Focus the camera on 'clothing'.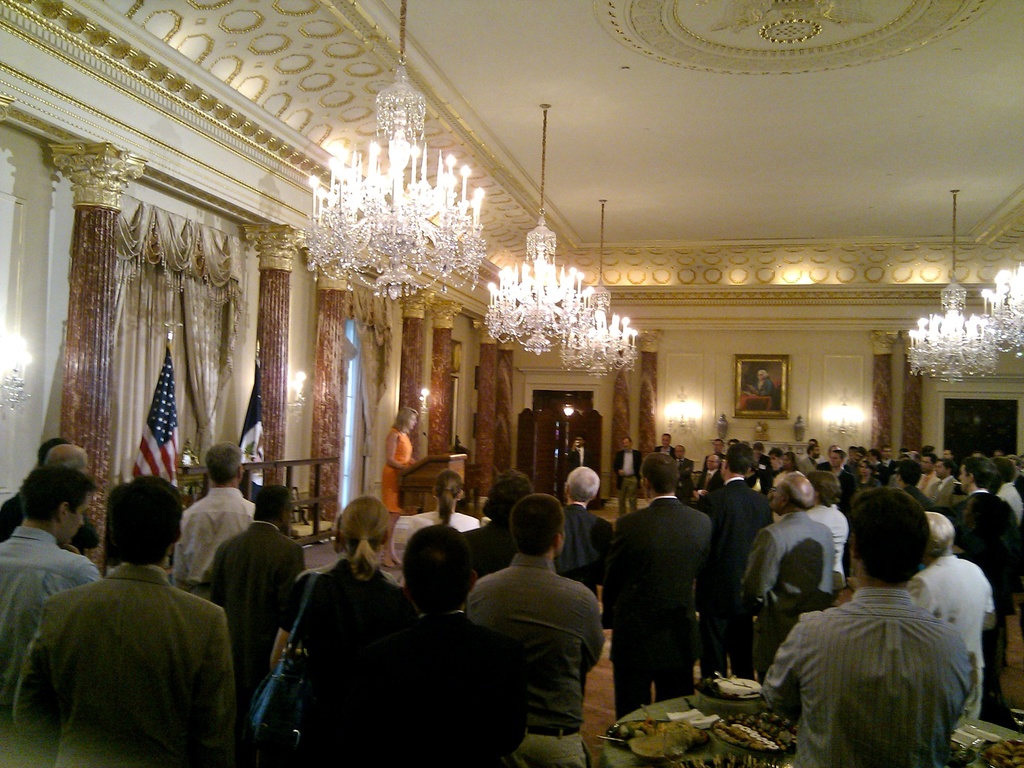
Focus region: l=382, t=424, r=410, b=513.
